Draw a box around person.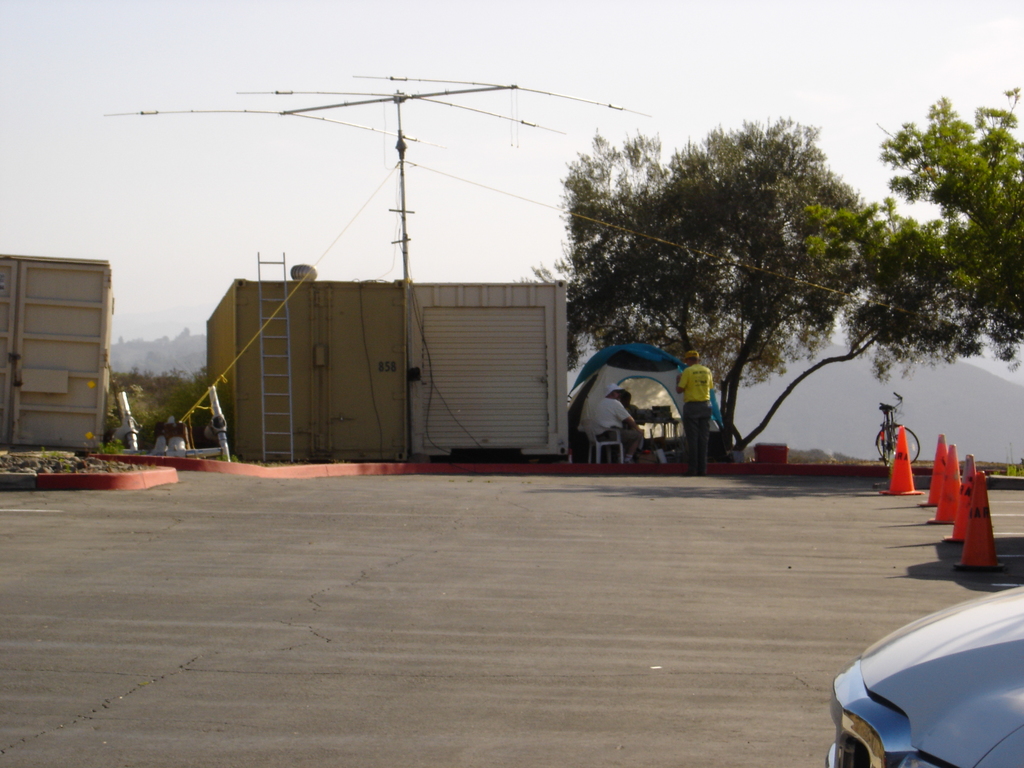
BBox(667, 348, 710, 479).
